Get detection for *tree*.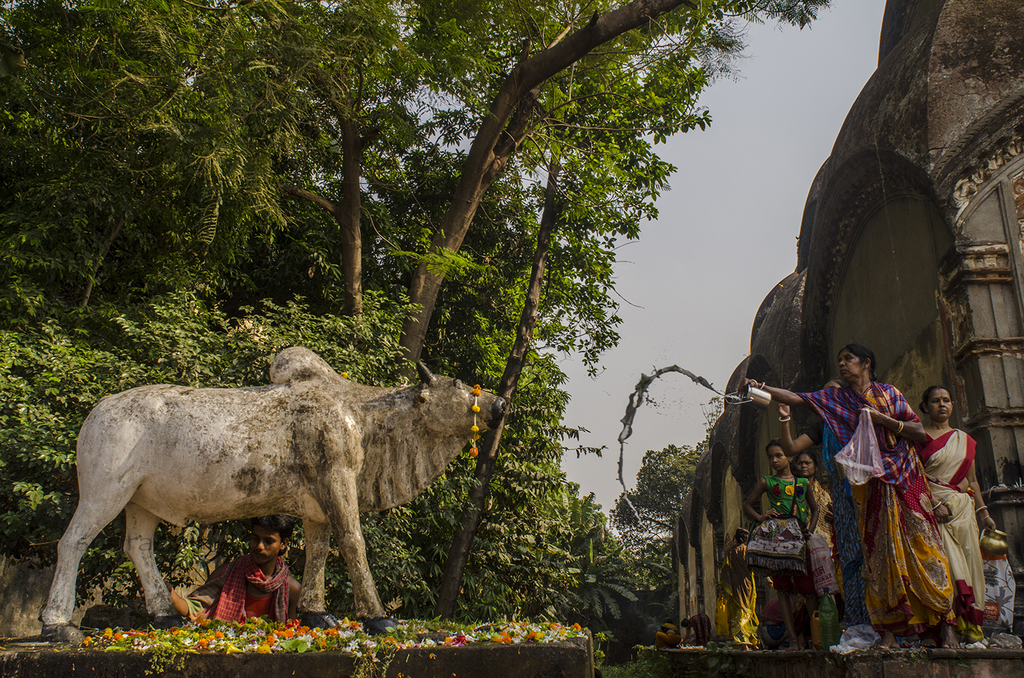
Detection: left=273, top=0, right=832, bottom=643.
